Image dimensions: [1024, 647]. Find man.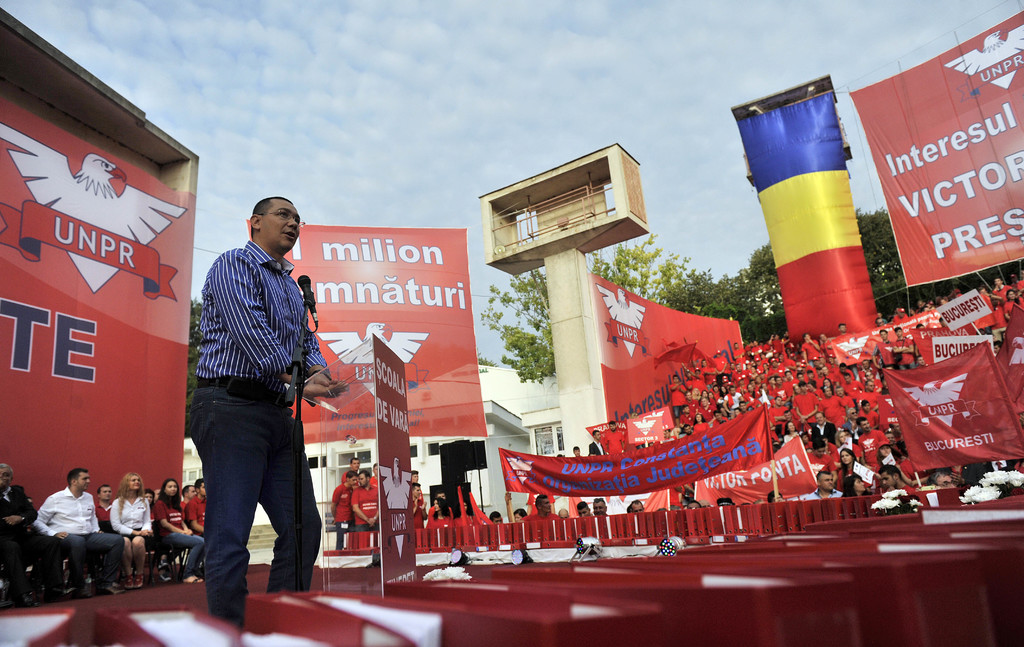
bbox=[428, 489, 452, 526].
